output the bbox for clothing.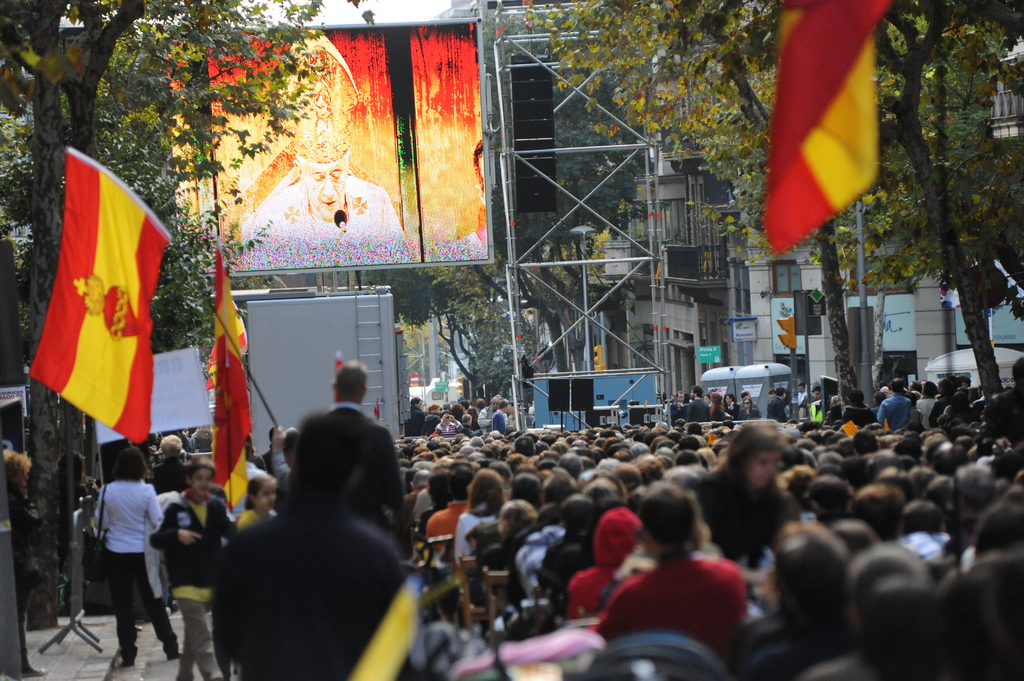
[271, 445, 296, 498].
